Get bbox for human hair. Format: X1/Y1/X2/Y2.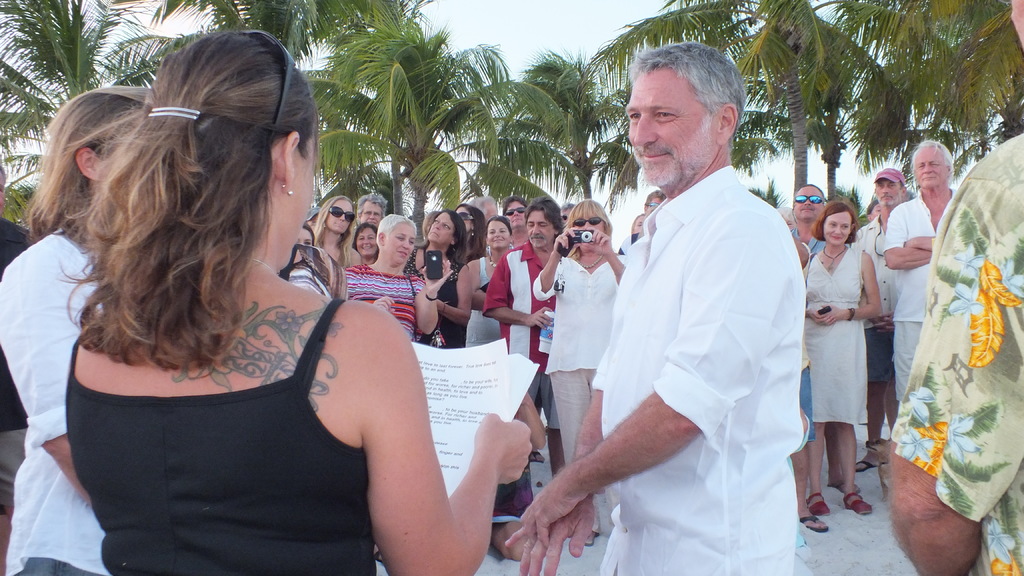
631/213/646/233.
